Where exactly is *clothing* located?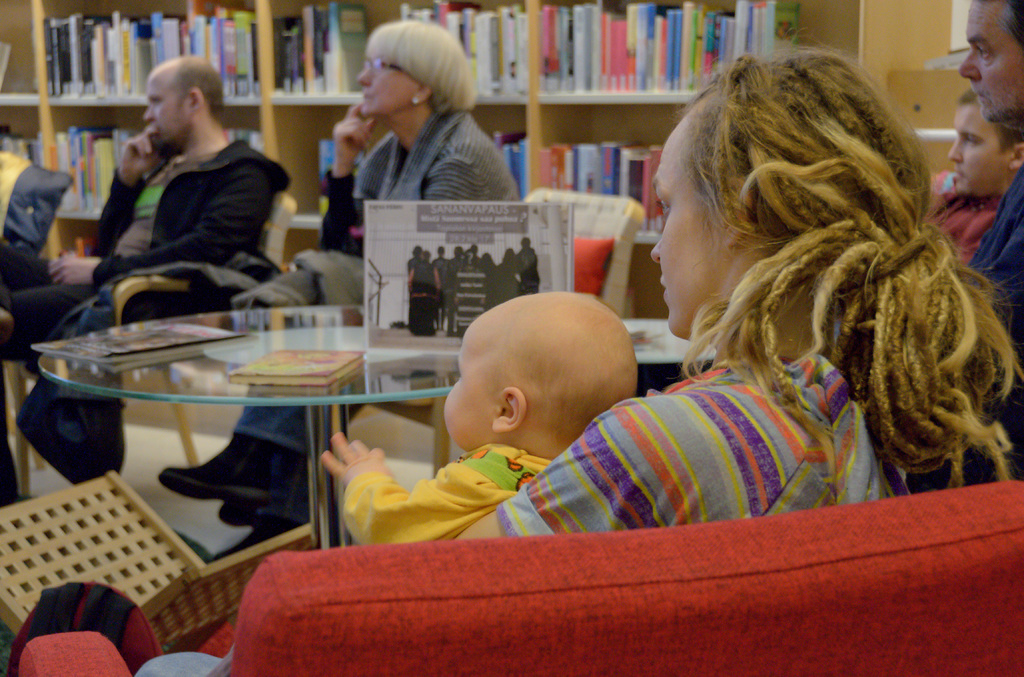
Its bounding box is {"left": 977, "top": 175, "right": 1023, "bottom": 353}.
